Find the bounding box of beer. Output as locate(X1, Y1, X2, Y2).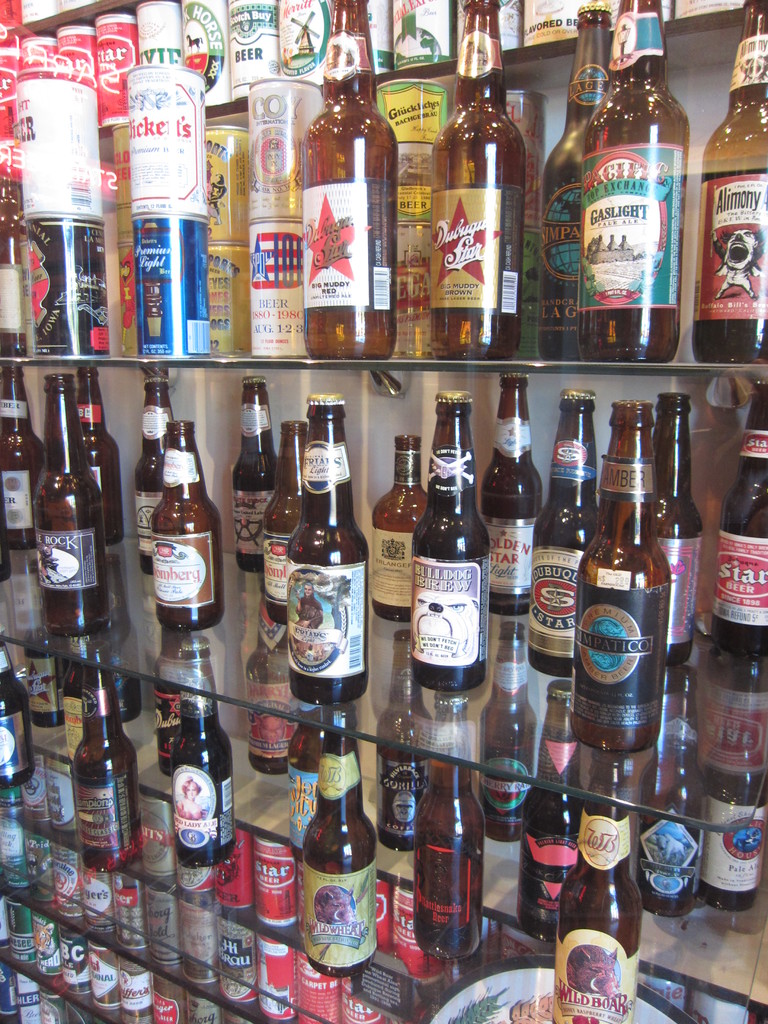
locate(420, 760, 497, 961).
